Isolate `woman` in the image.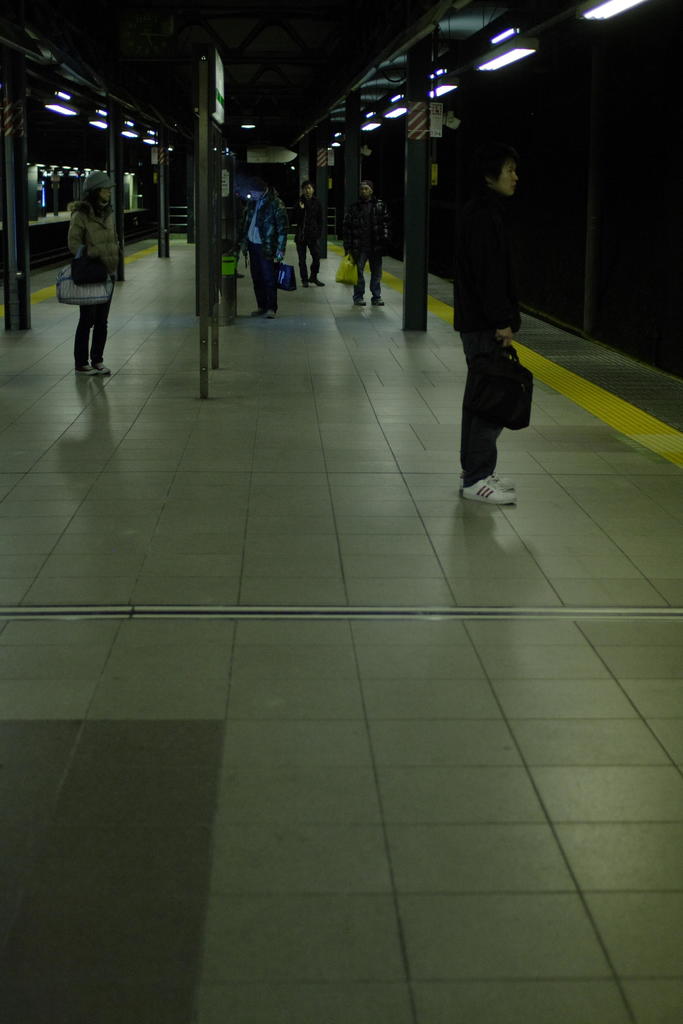
Isolated region: box(358, 172, 393, 319).
